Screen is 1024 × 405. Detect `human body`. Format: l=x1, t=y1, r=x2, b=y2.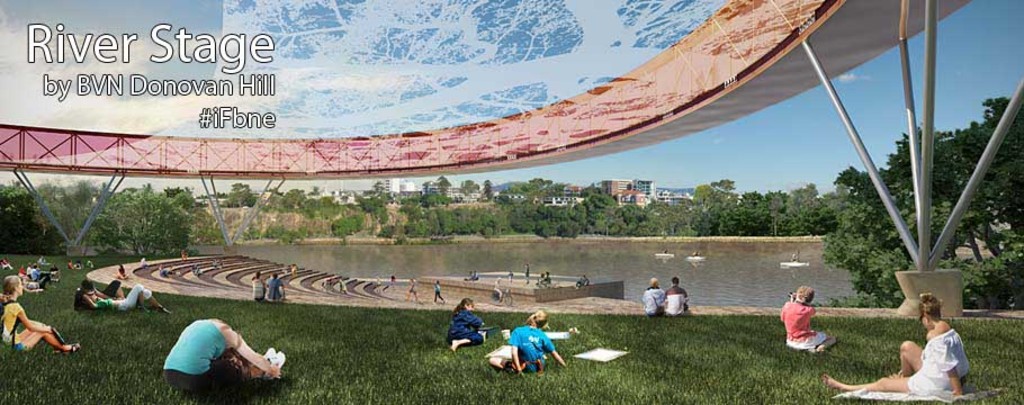
l=38, t=258, r=51, b=268.
